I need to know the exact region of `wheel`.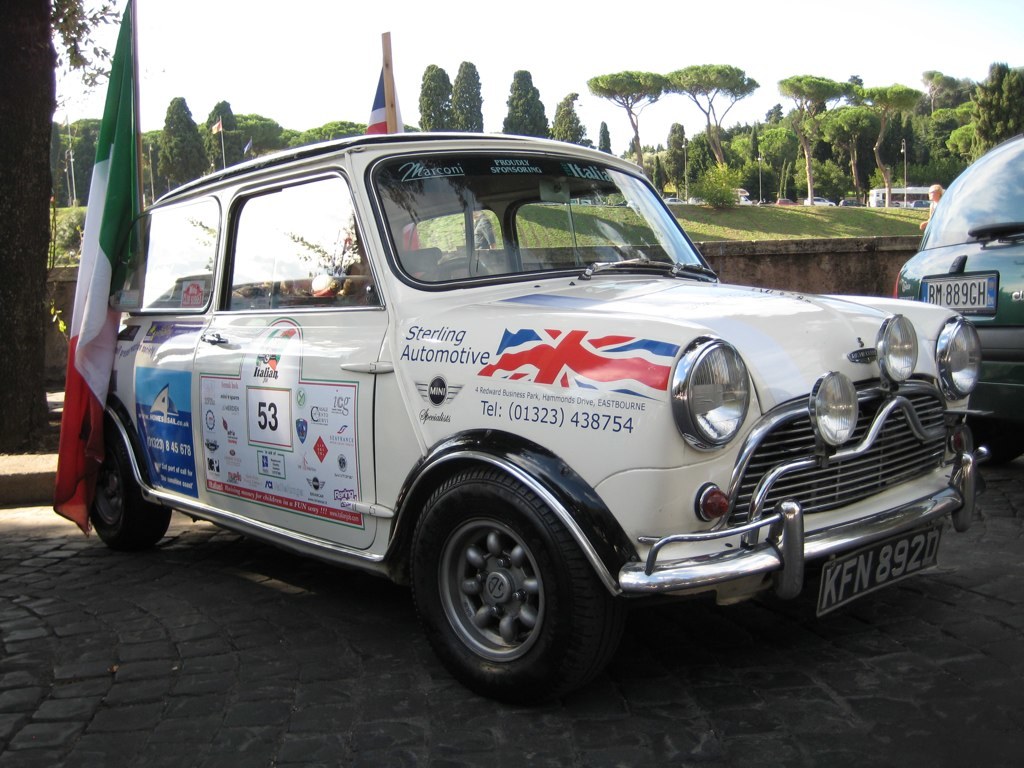
Region: 403/482/606/688.
